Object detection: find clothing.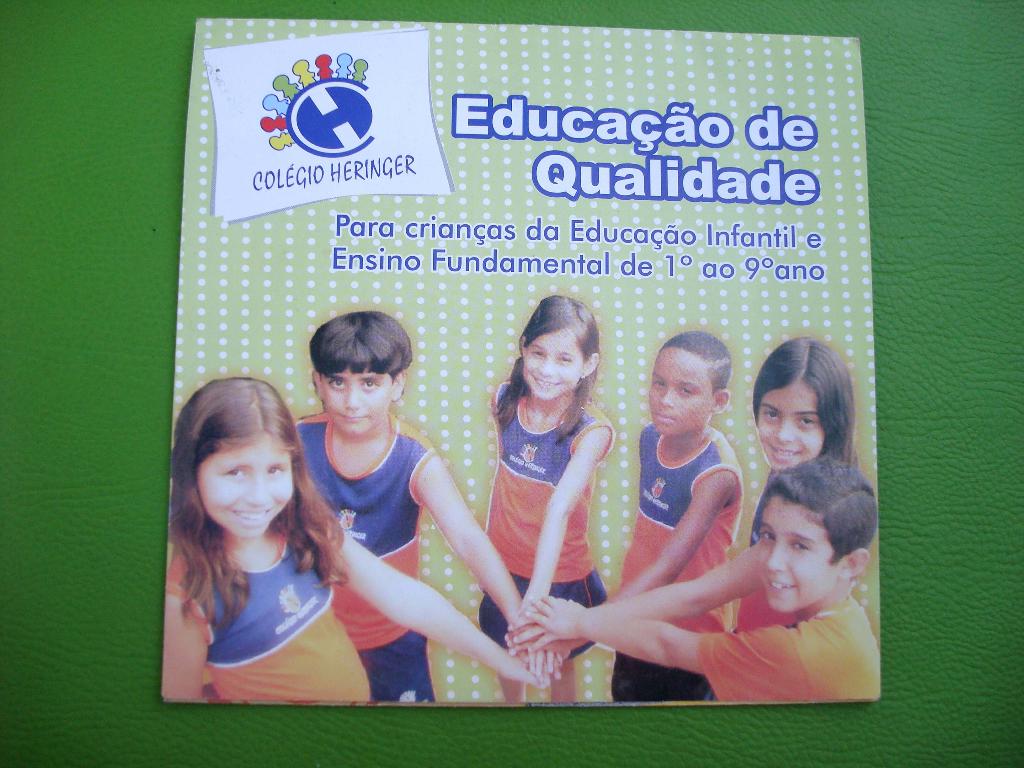
bbox=(715, 458, 808, 688).
